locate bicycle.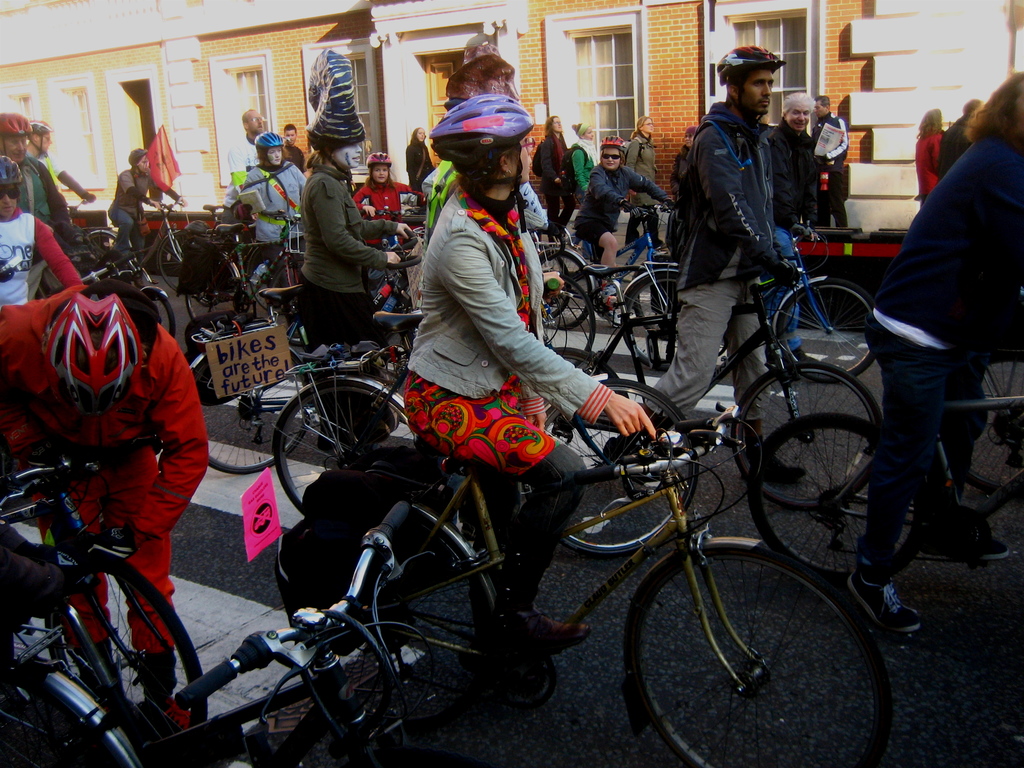
Bounding box: x1=243, y1=441, x2=911, y2=749.
